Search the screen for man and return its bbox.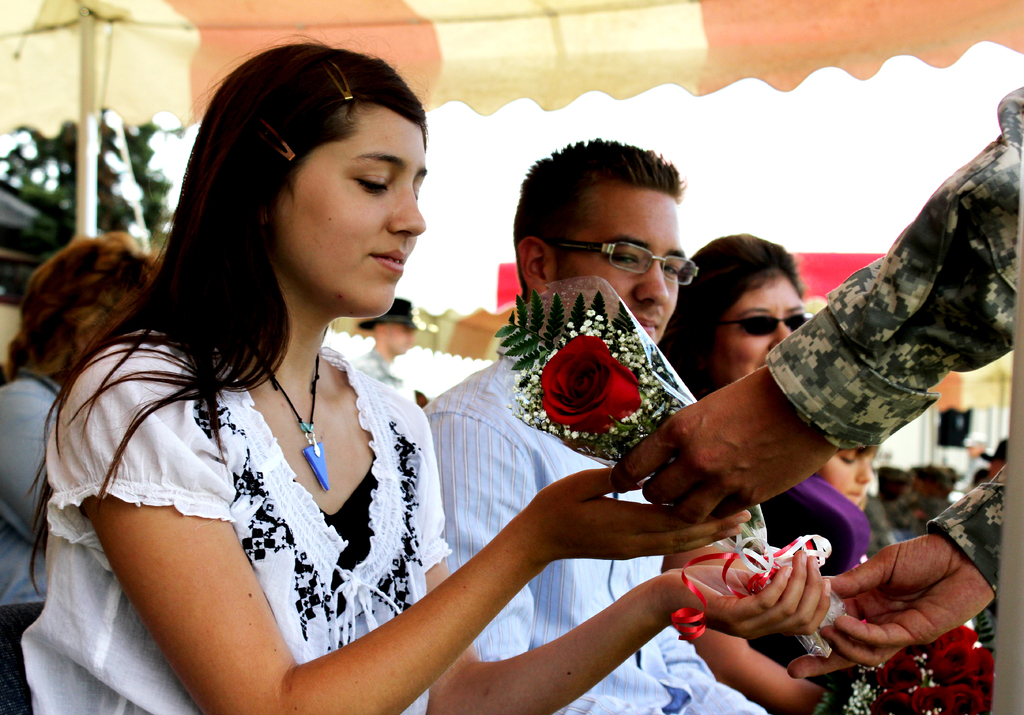
Found: 425:133:769:714.
